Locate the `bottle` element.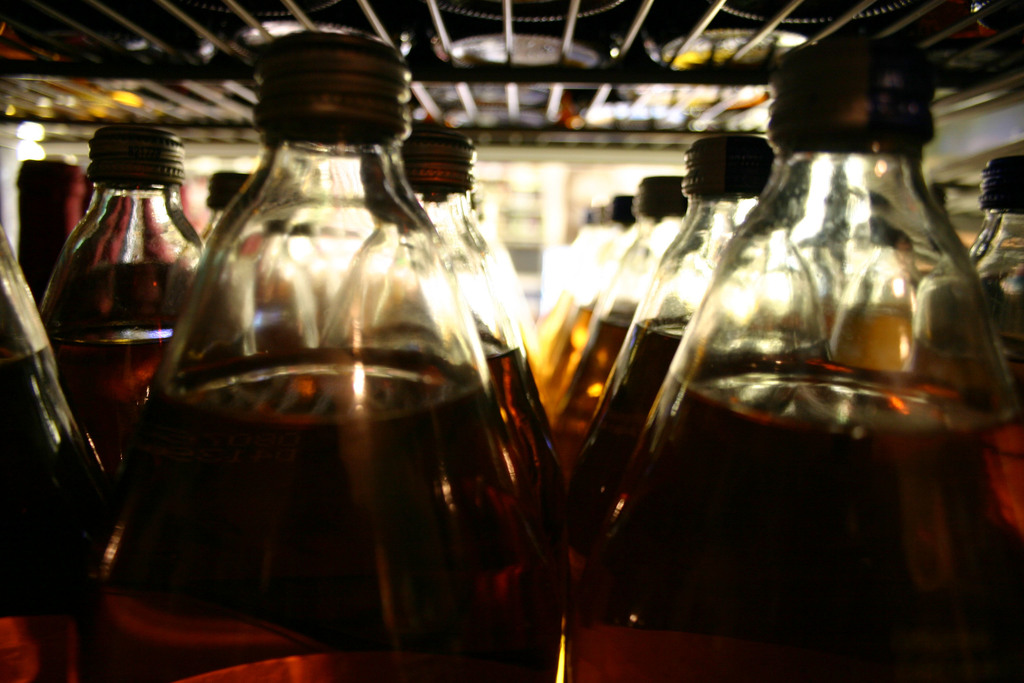
Element bbox: <bbox>0, 220, 115, 682</bbox>.
